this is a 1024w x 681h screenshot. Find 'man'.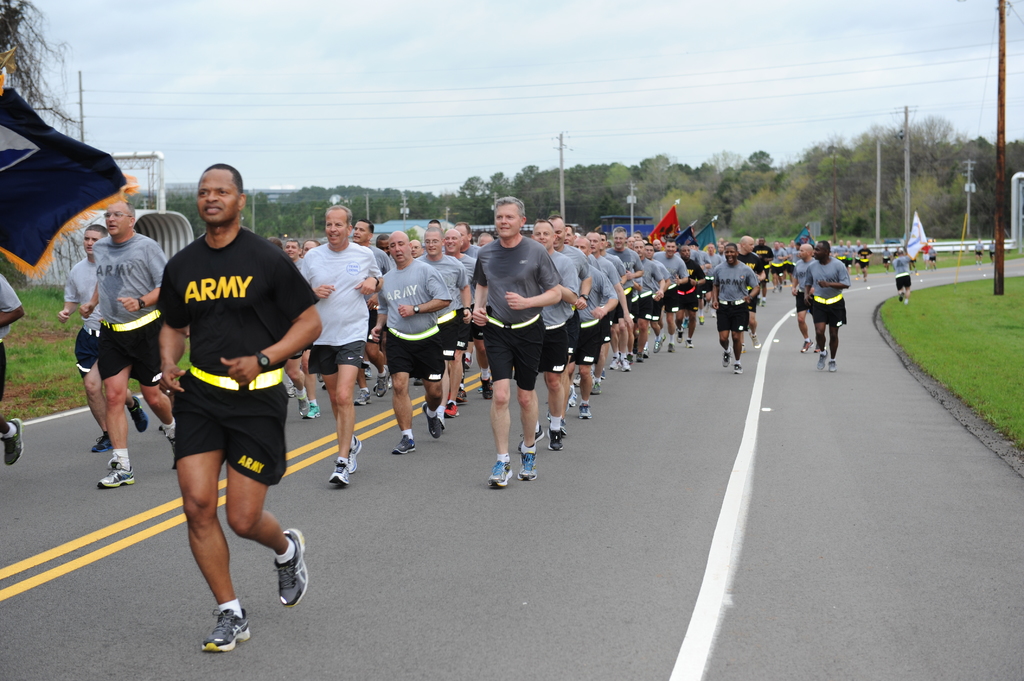
Bounding box: (x1=543, y1=212, x2=595, y2=421).
